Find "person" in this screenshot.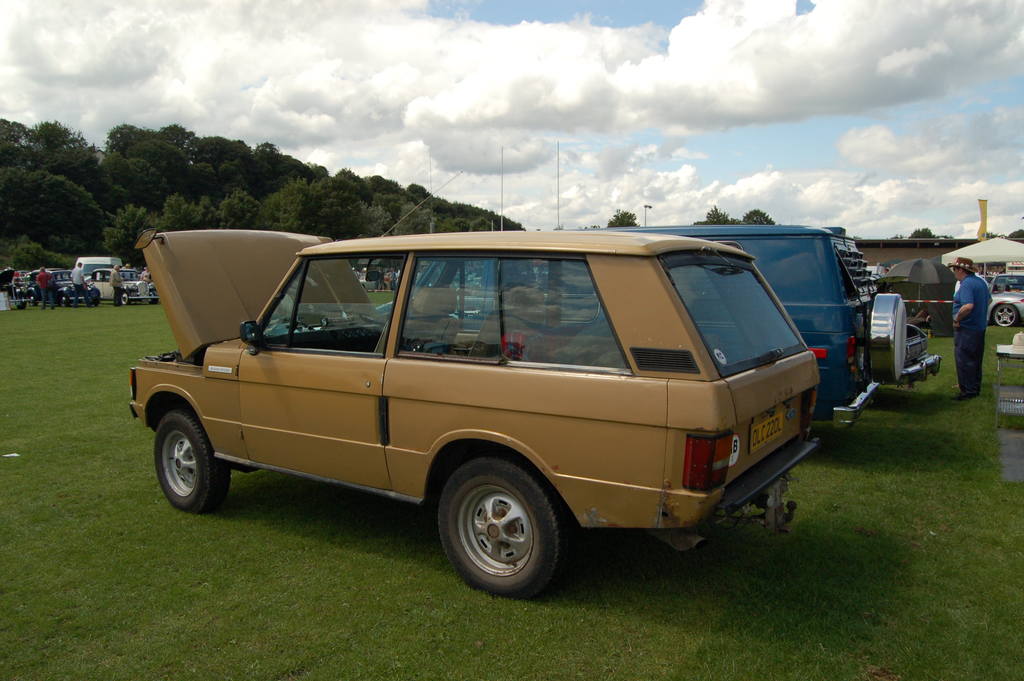
The bounding box for "person" is bbox=(950, 242, 1011, 400).
